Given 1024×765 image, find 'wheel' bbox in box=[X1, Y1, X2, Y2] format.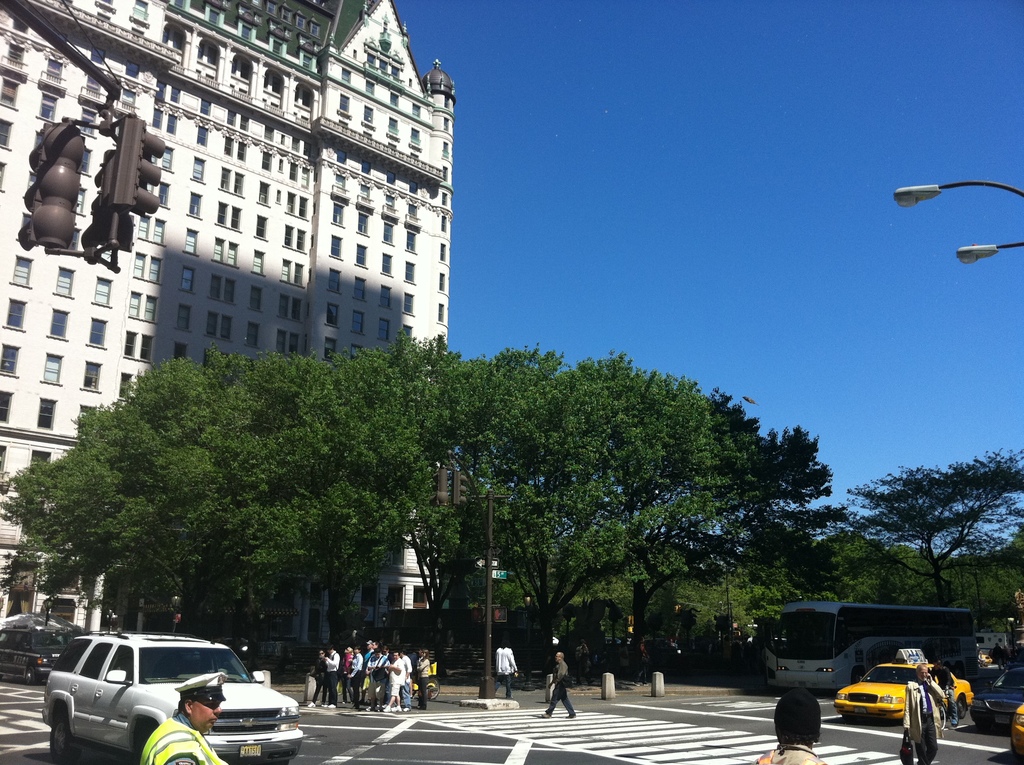
box=[48, 716, 81, 764].
